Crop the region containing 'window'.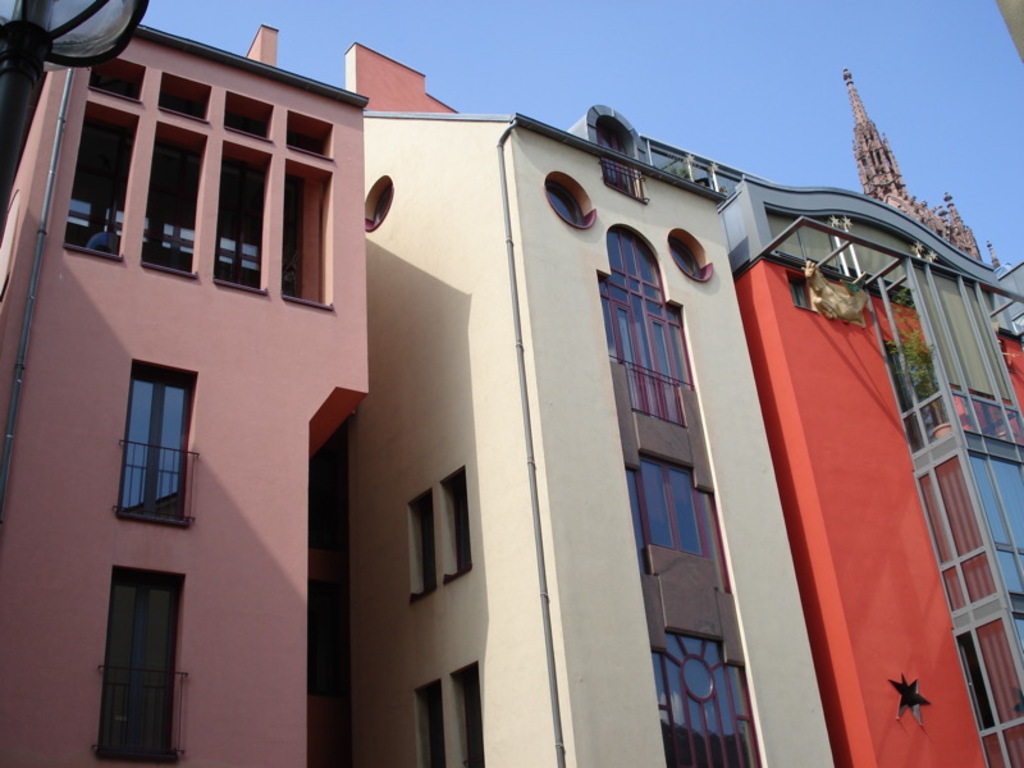
Crop region: [left=600, top=223, right=764, bottom=767].
